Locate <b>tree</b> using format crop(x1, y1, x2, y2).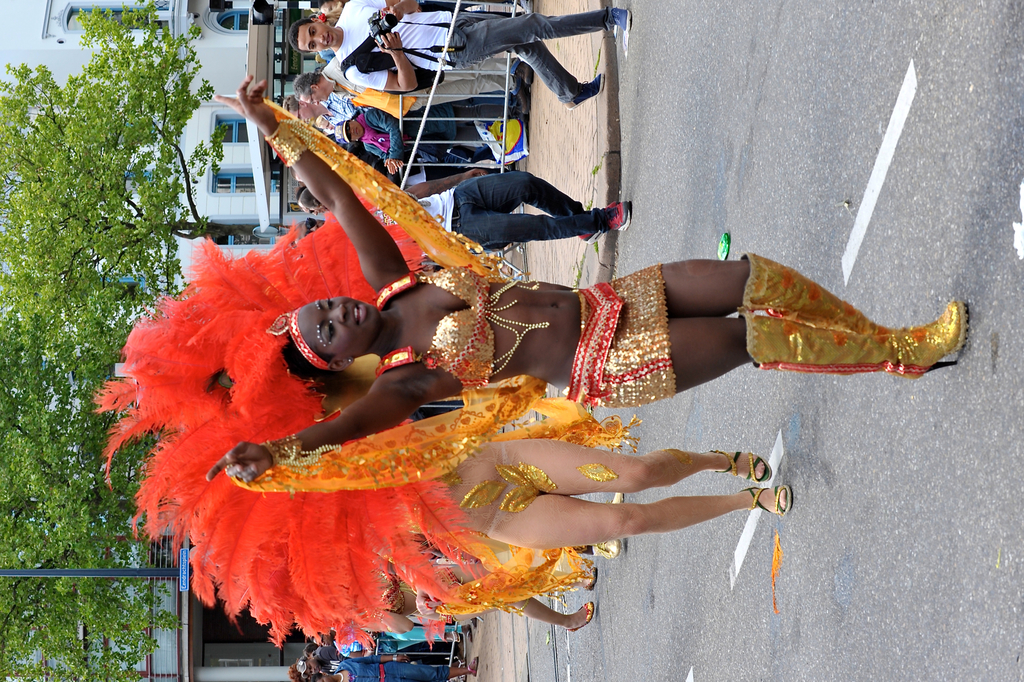
crop(0, 0, 307, 342).
